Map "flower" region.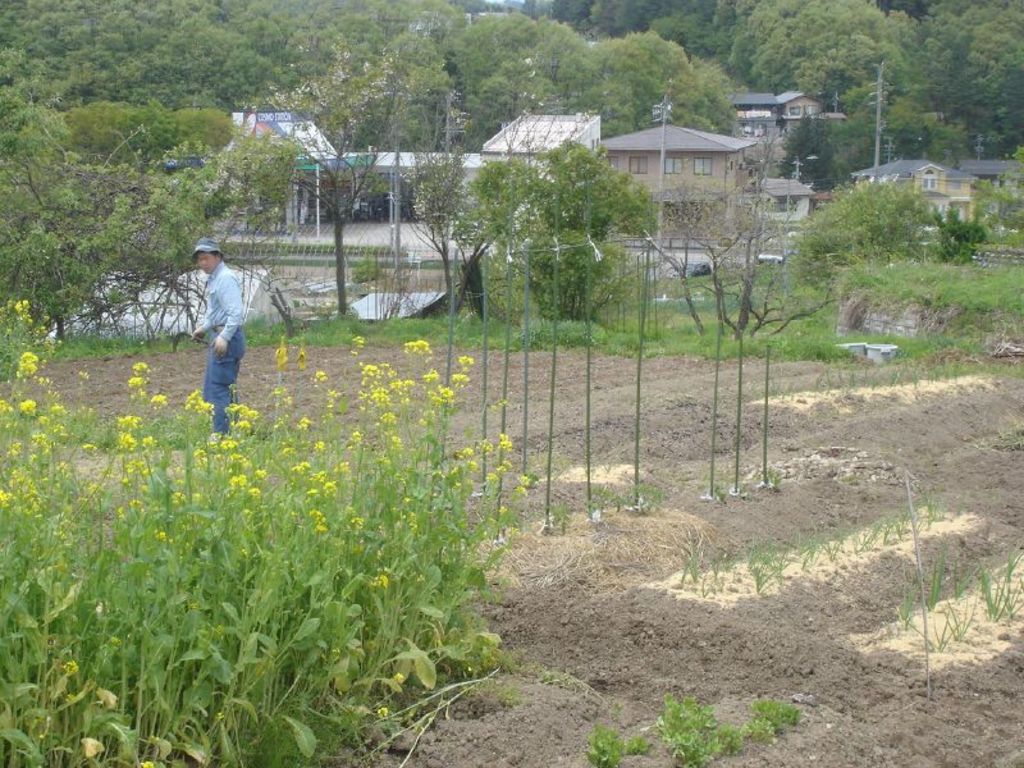
Mapped to rect(14, 355, 35, 383).
